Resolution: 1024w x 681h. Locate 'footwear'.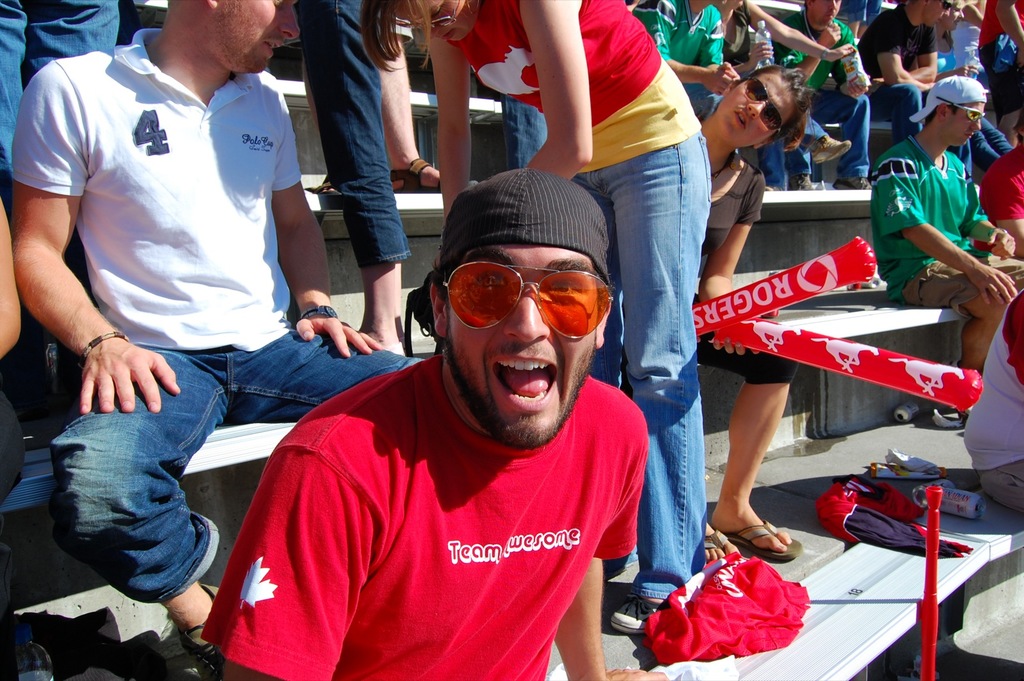
<region>387, 156, 443, 193</region>.
